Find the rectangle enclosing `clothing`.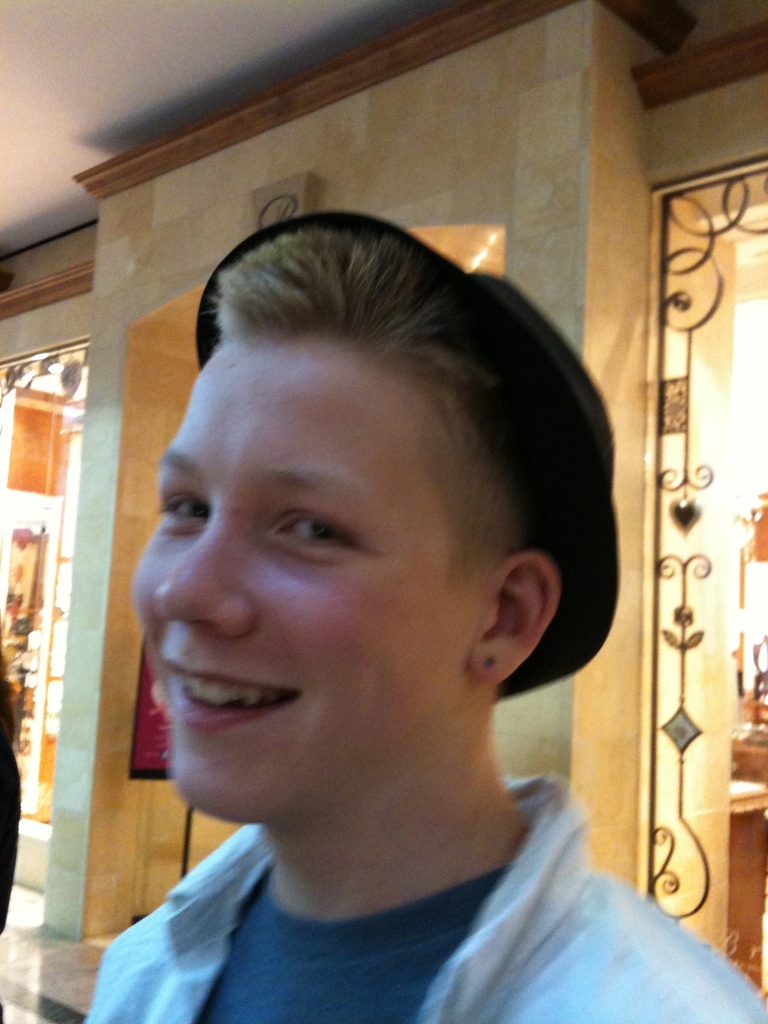
[x1=0, y1=650, x2=27, y2=939].
